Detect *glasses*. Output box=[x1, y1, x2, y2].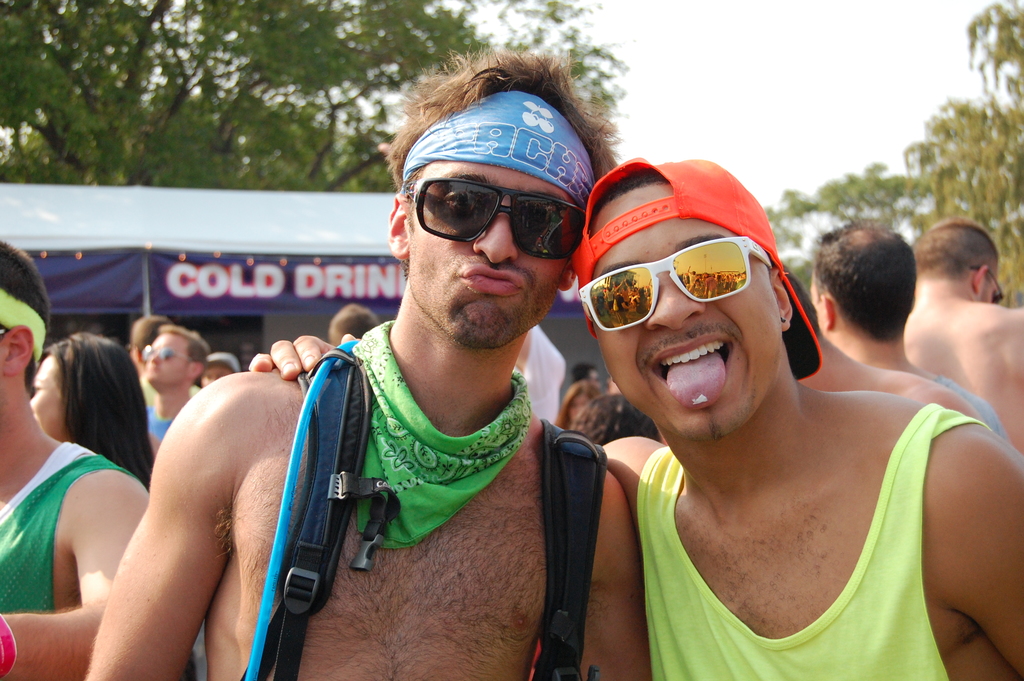
box=[413, 167, 586, 248].
